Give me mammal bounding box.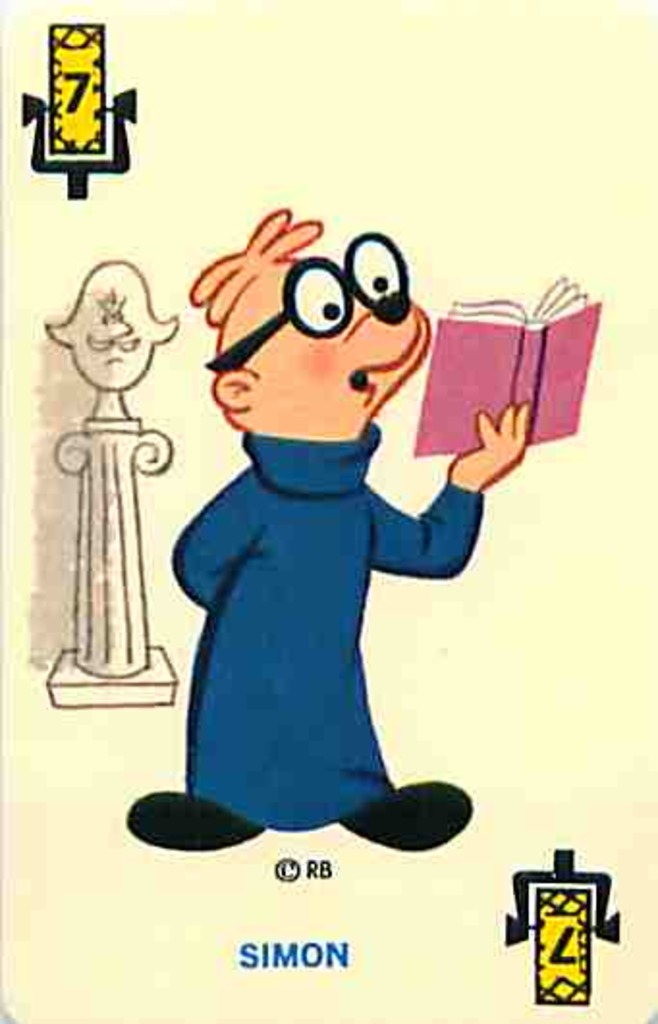
bbox=(118, 237, 575, 870).
